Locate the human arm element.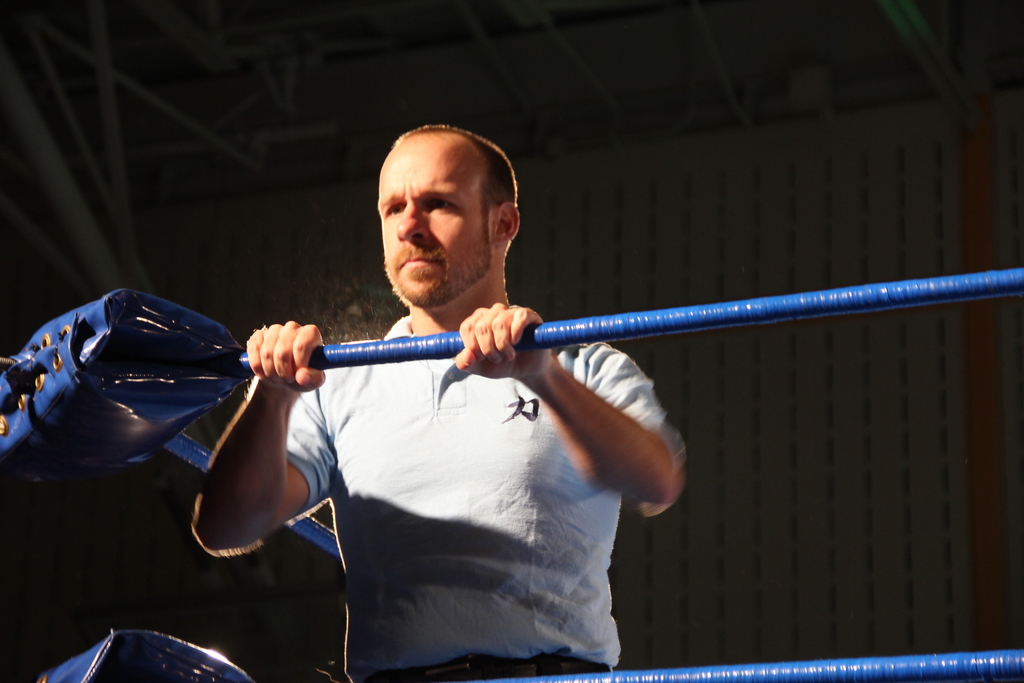
Element bbox: (454, 299, 689, 514).
